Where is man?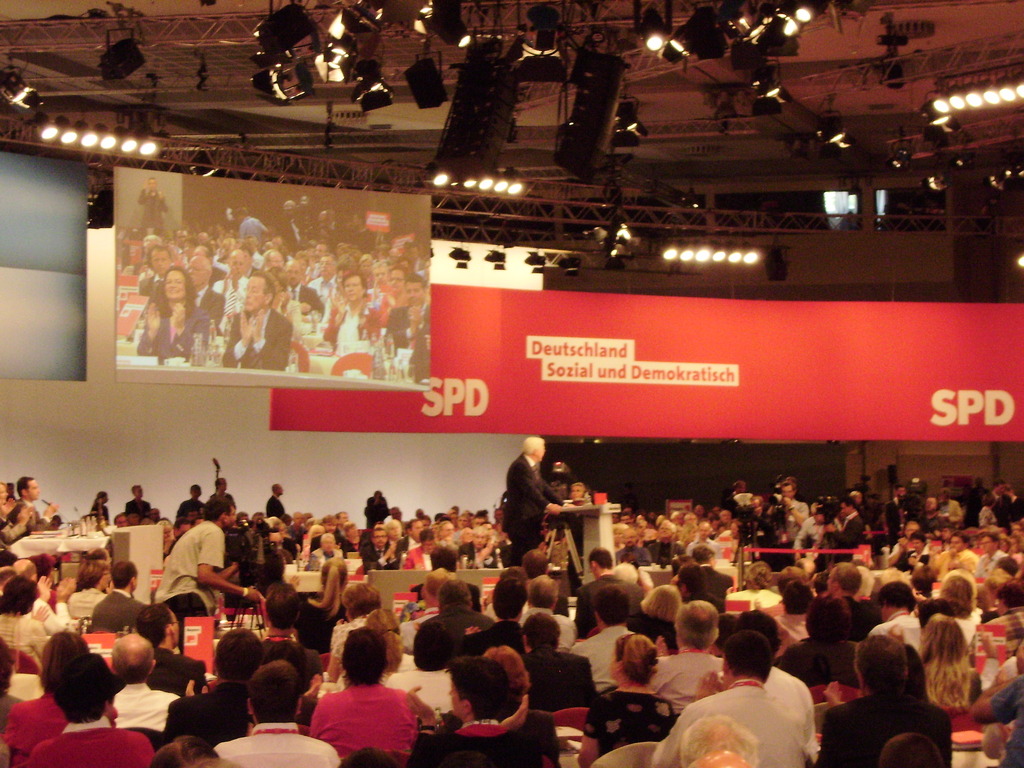
select_region(353, 214, 376, 243).
